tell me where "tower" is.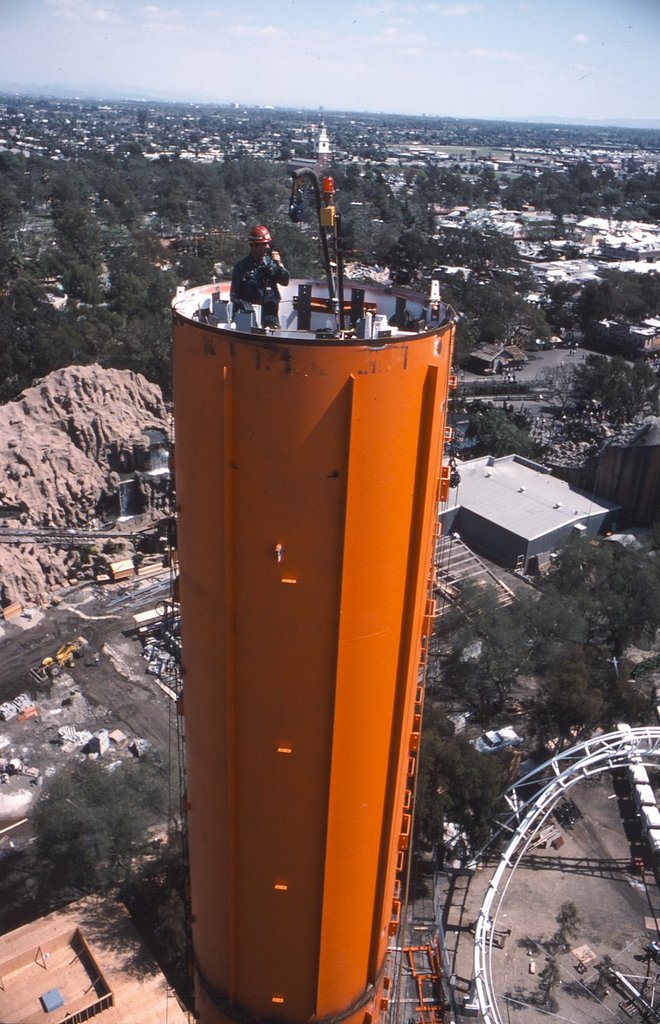
"tower" is at BBox(168, 121, 461, 1023).
